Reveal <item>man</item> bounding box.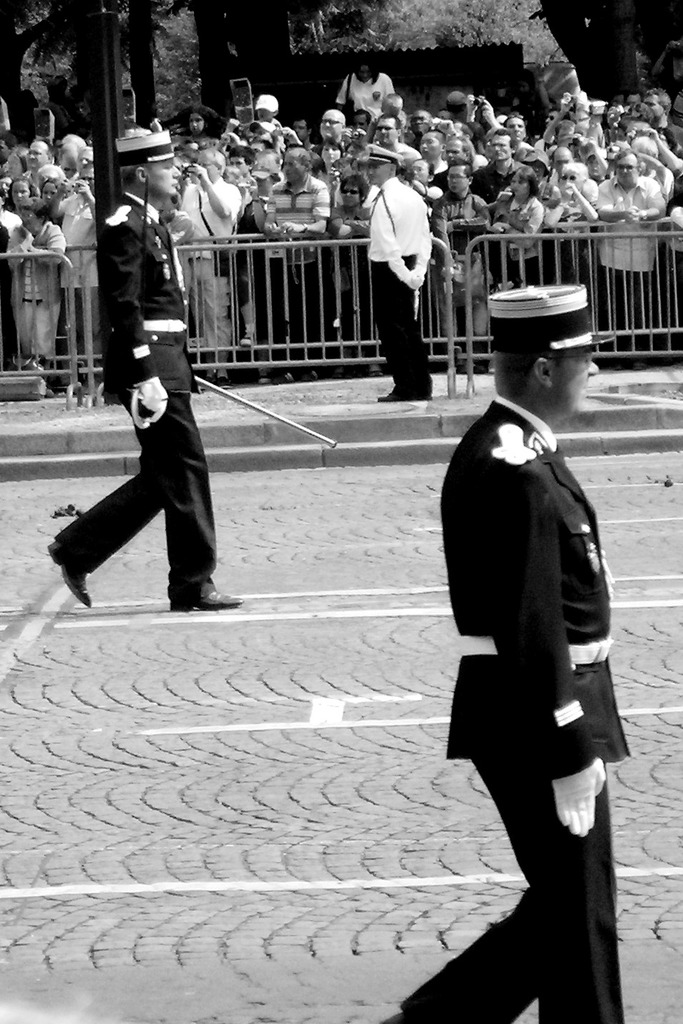
Revealed: (x1=20, y1=137, x2=55, y2=185).
